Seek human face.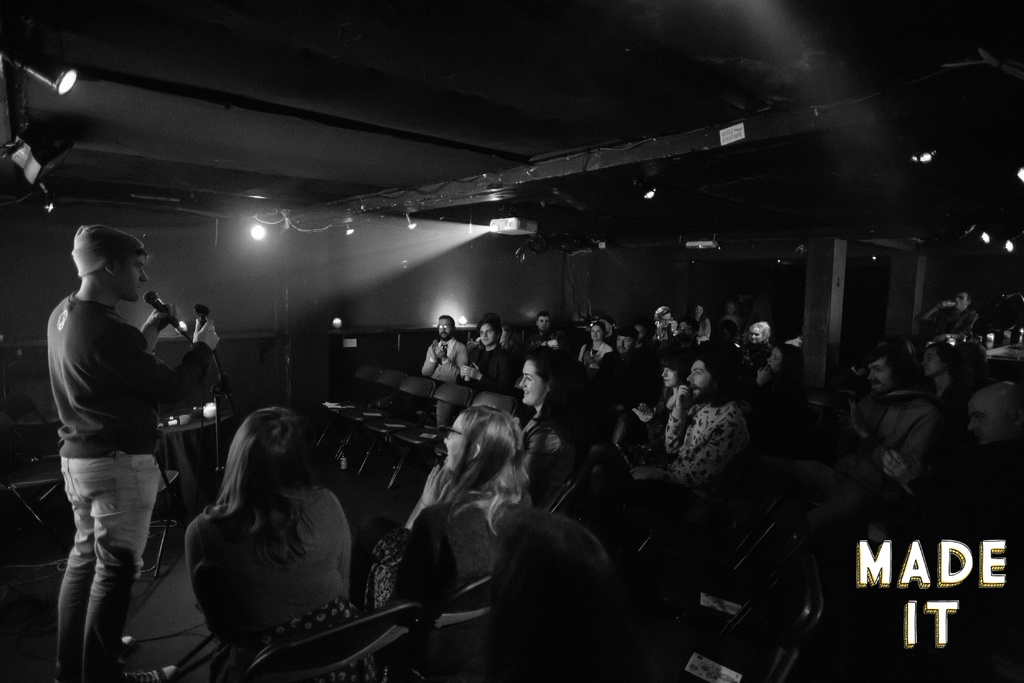
region(589, 325, 602, 339).
